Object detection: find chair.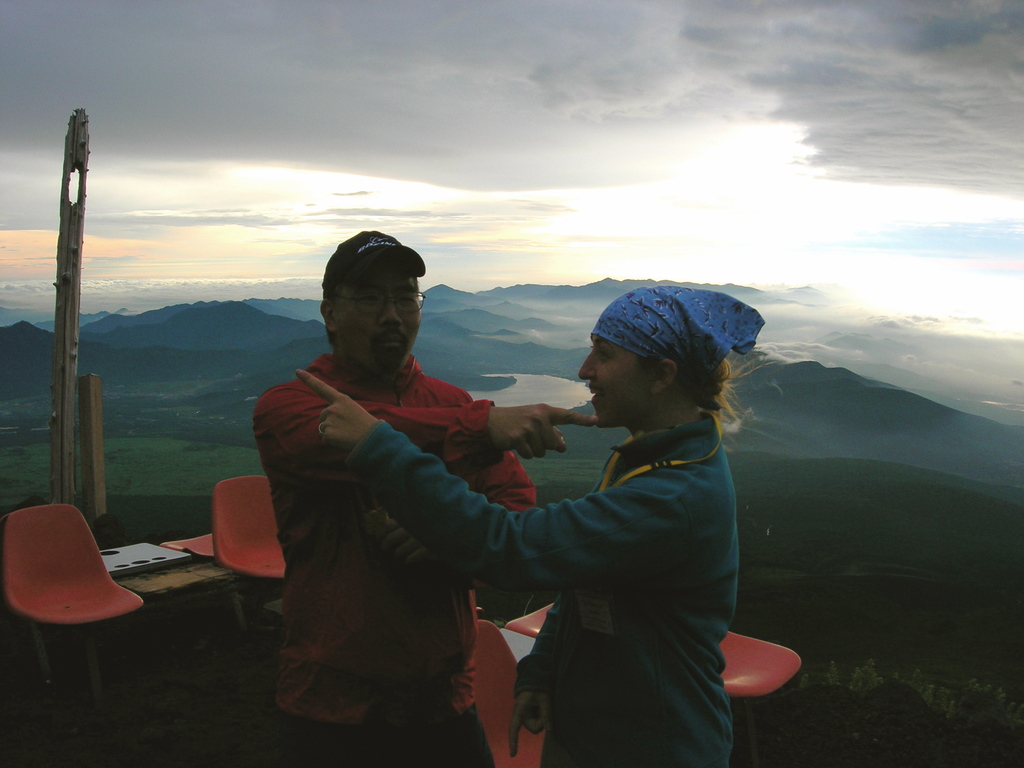
[6,516,131,657].
